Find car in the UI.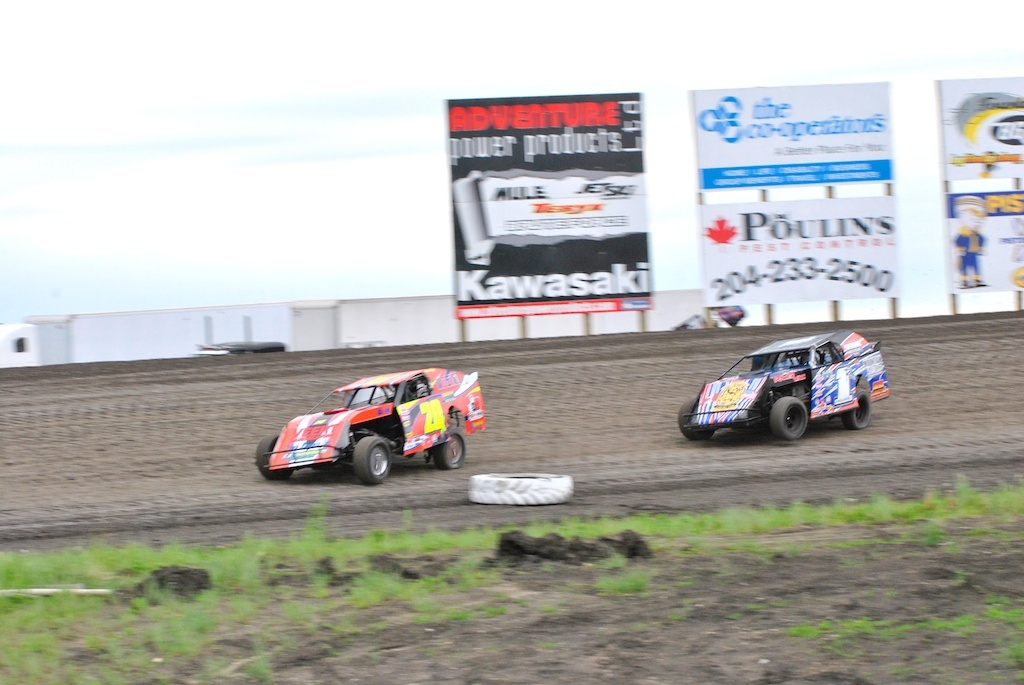
UI element at 679, 328, 887, 444.
